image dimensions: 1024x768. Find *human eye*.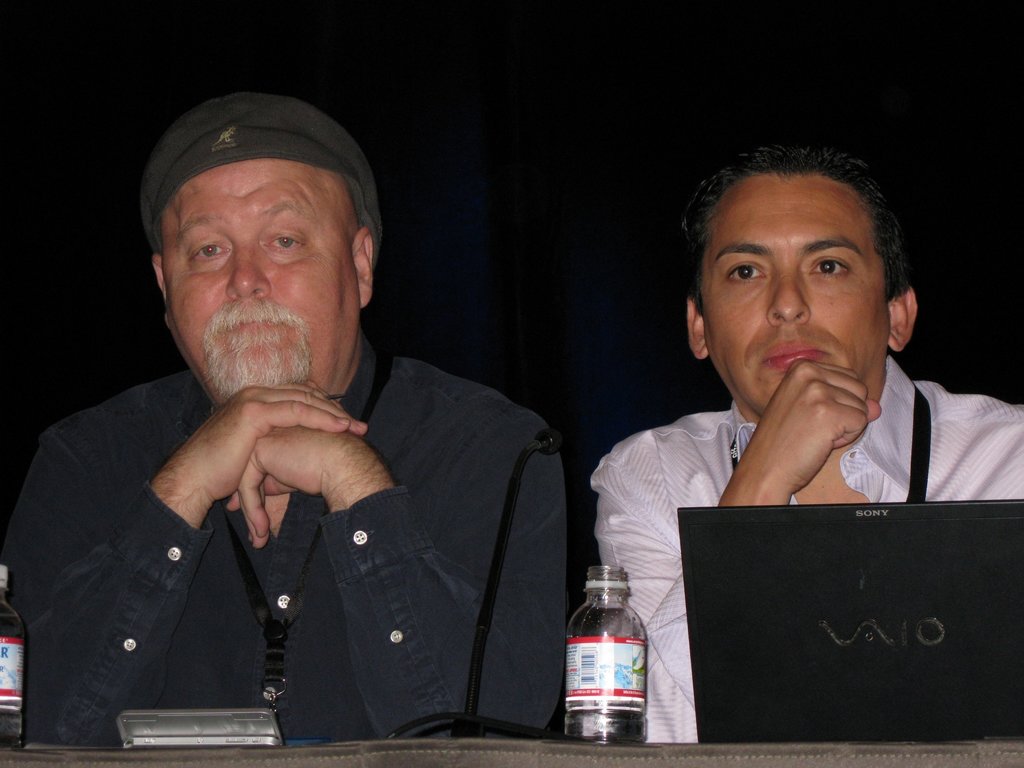
724, 260, 769, 285.
